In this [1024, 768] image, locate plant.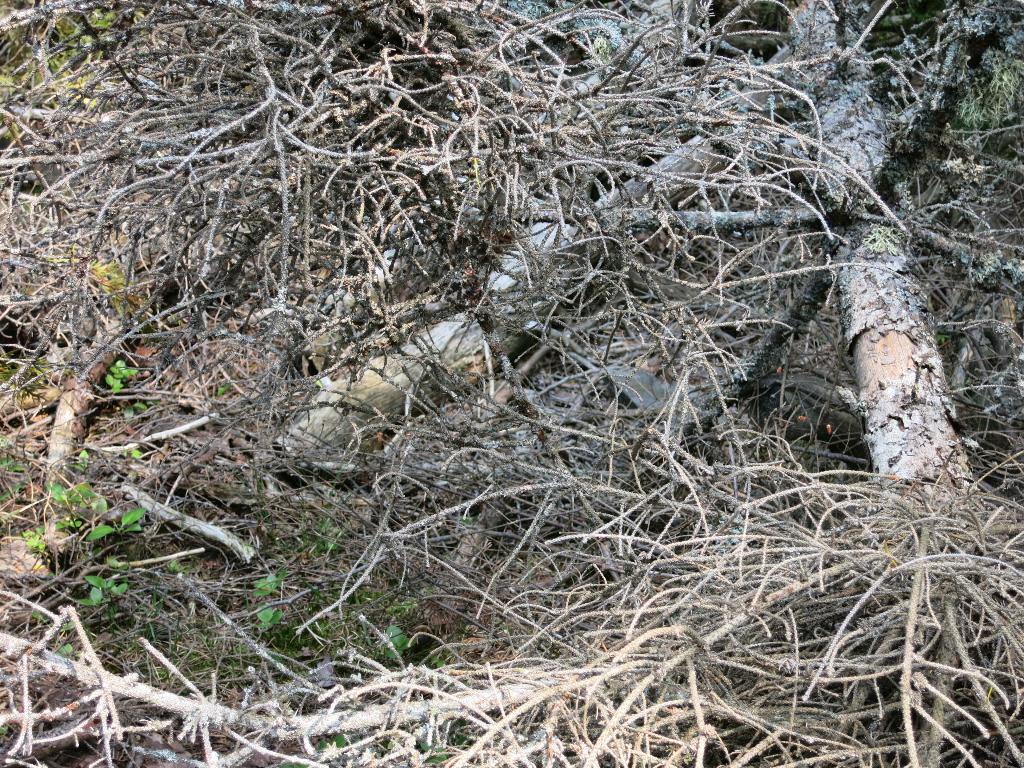
Bounding box: detection(86, 355, 147, 421).
